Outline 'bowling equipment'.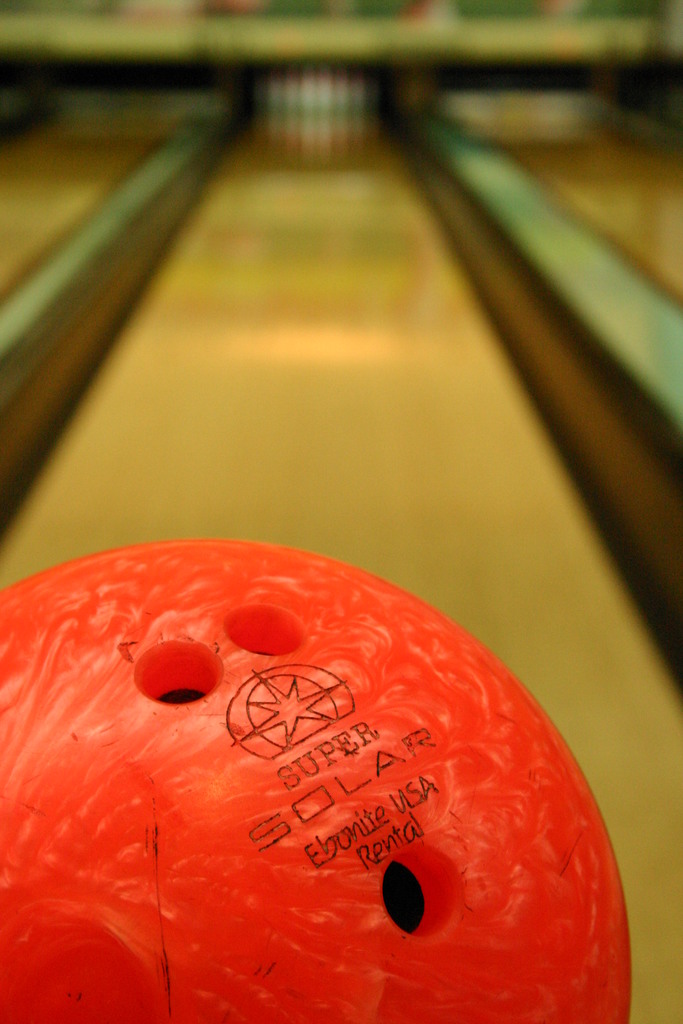
Outline: BBox(0, 546, 591, 948).
